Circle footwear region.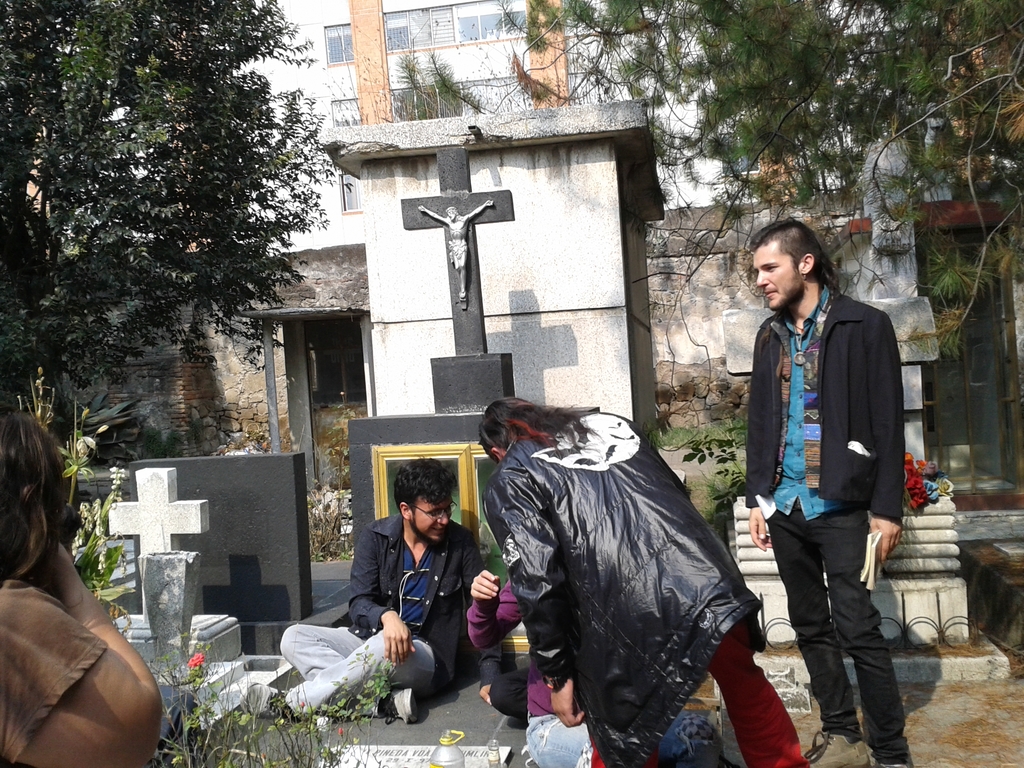
Region: {"left": 799, "top": 730, "right": 868, "bottom": 767}.
